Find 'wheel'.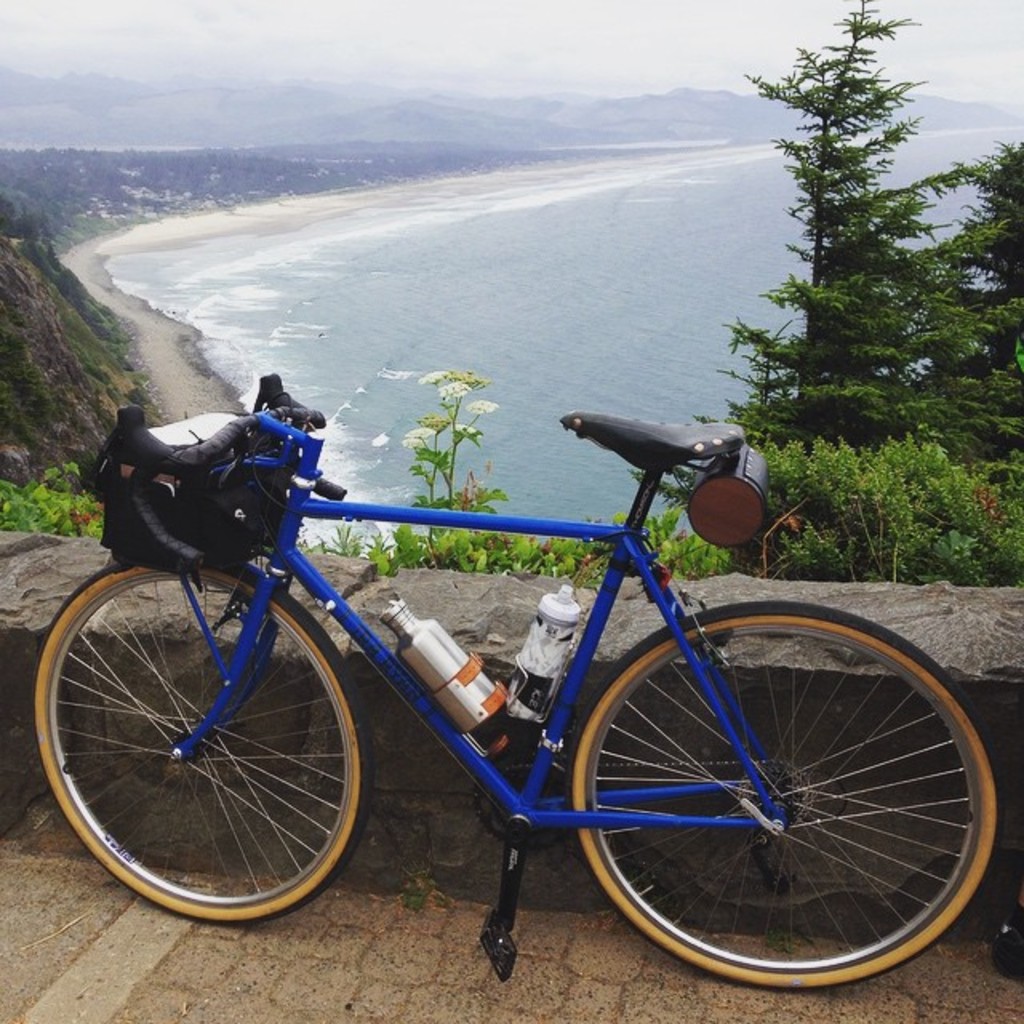
box=[467, 749, 574, 850].
